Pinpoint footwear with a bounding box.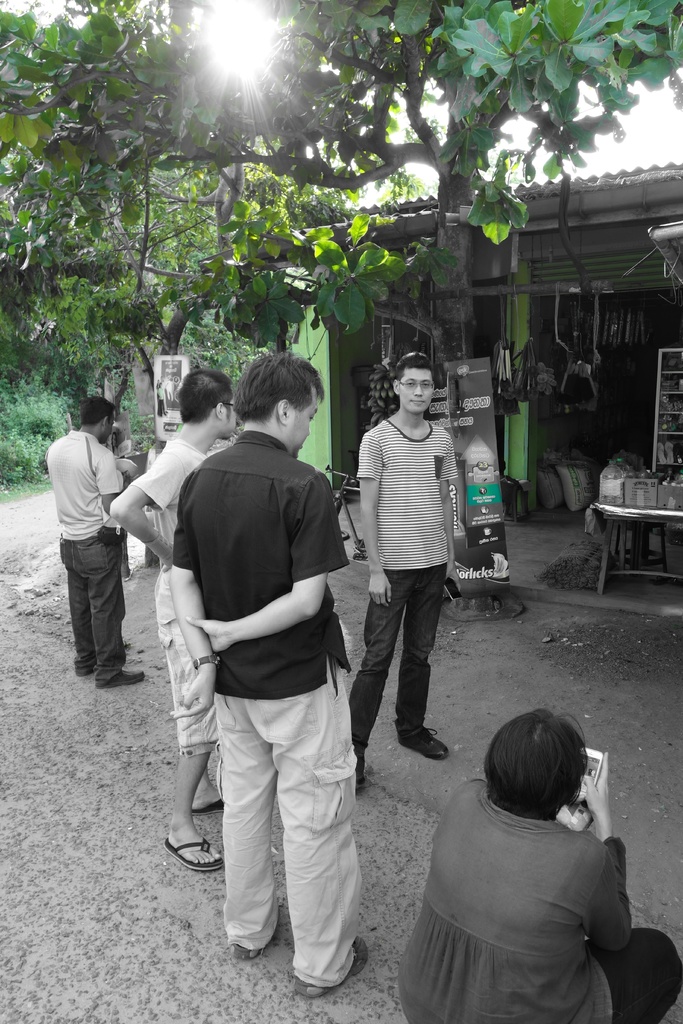
167 828 224 875.
